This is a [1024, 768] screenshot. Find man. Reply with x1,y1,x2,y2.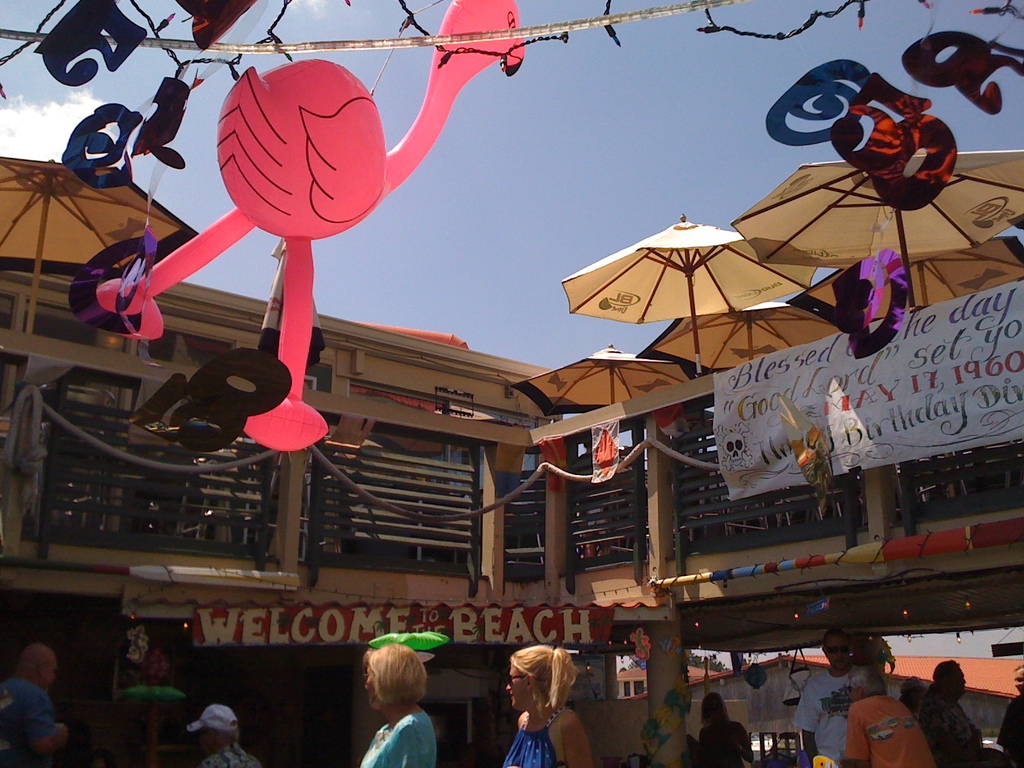
109,646,193,767.
